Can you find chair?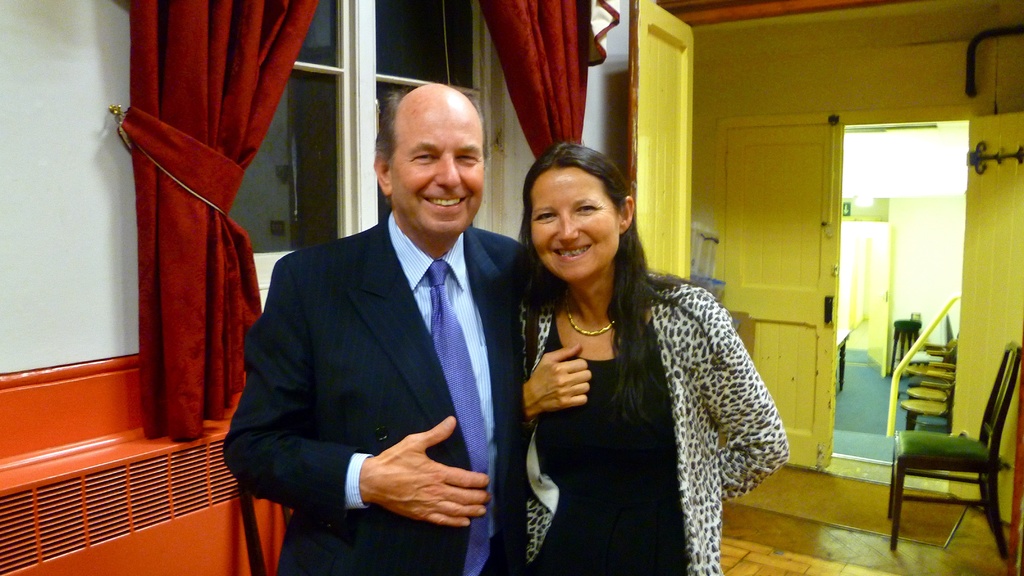
Yes, bounding box: (x1=917, y1=366, x2=954, y2=387).
